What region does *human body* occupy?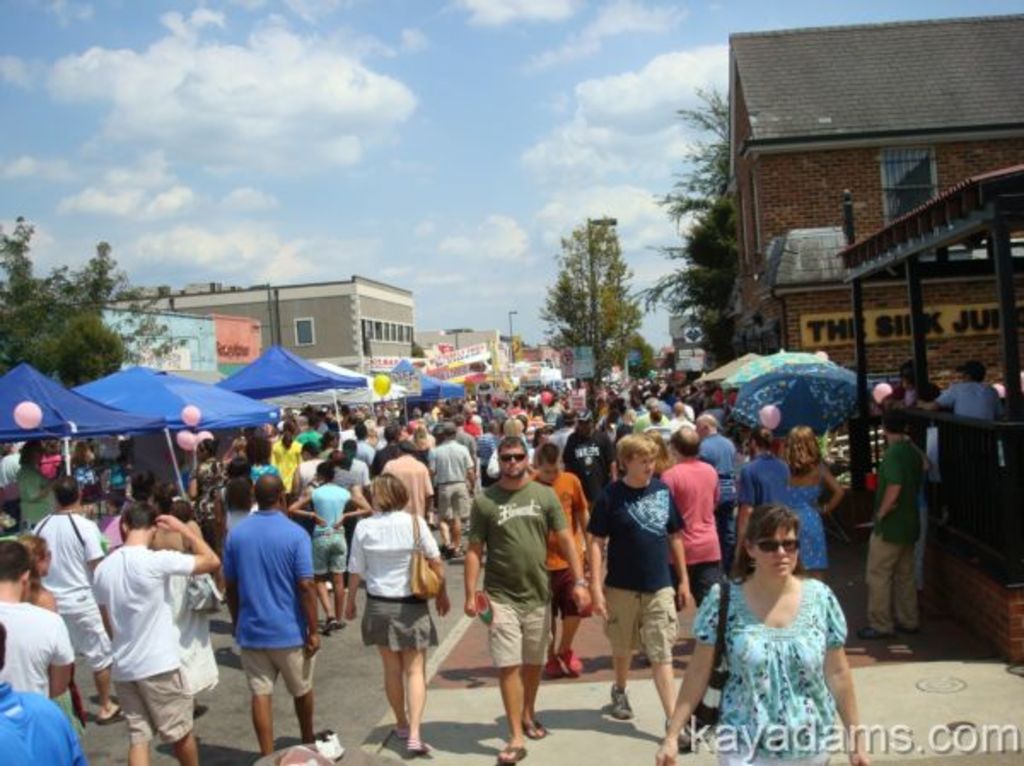
l=290, t=464, r=379, b=626.
